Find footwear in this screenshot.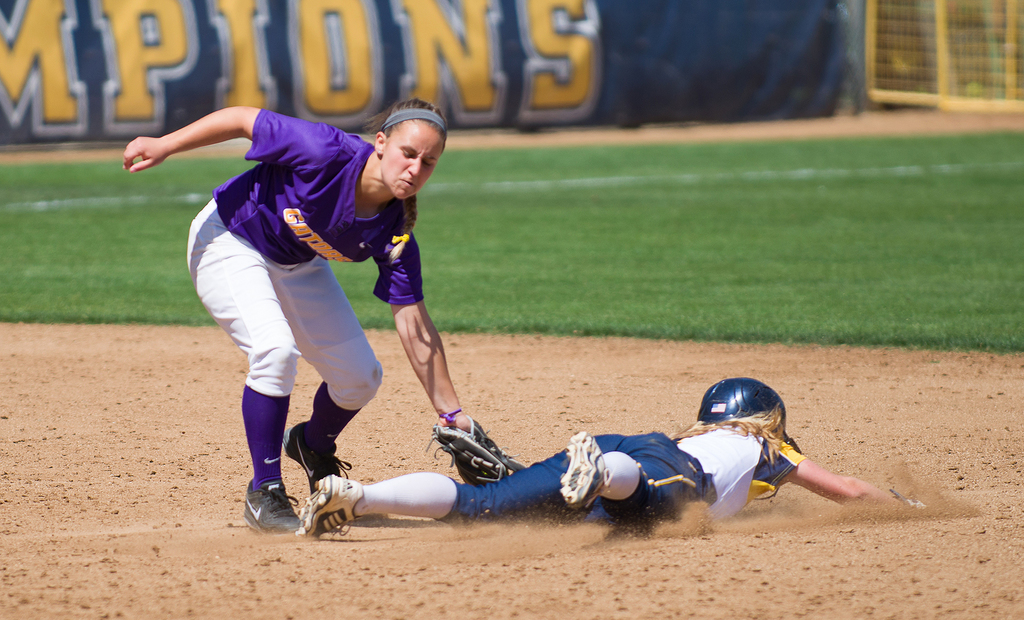
The bounding box for footwear is (557,431,604,511).
